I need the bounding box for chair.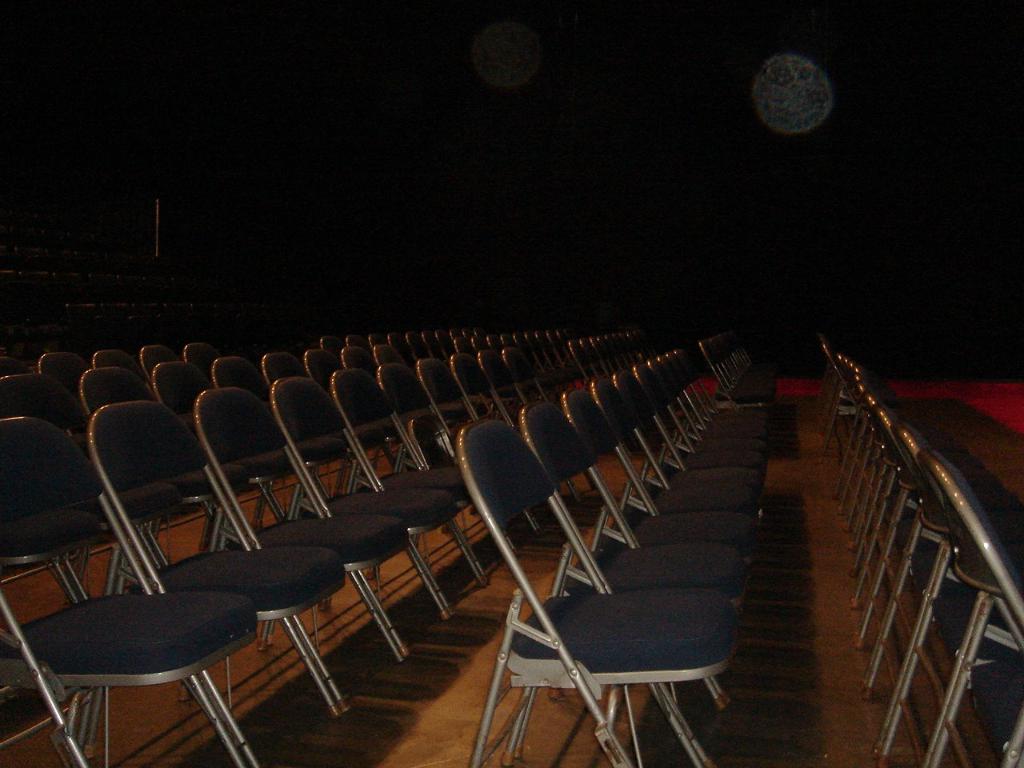
Here it is: (202, 394, 414, 706).
